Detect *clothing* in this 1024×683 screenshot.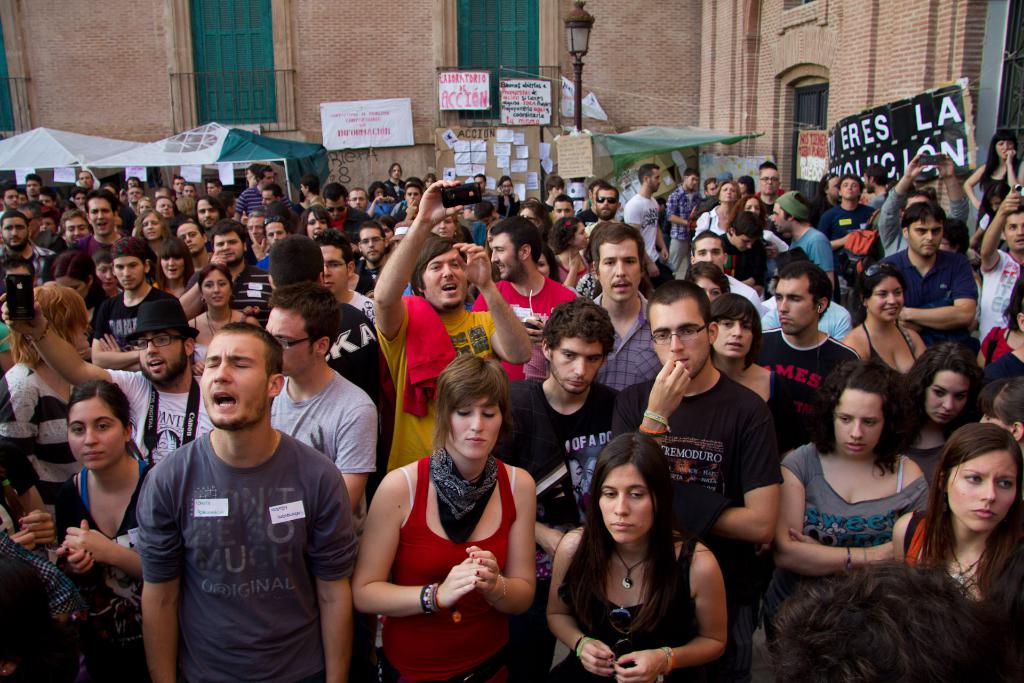
Detection: [left=625, top=188, right=660, bottom=267].
